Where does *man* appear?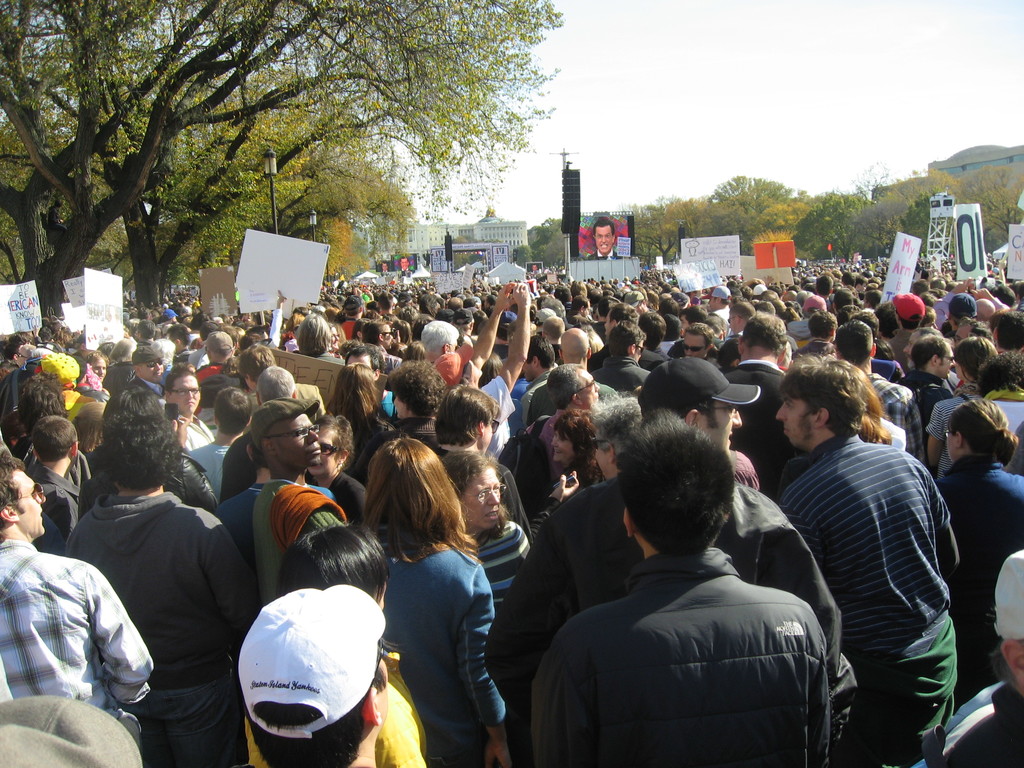
Appears at select_region(380, 261, 390, 273).
